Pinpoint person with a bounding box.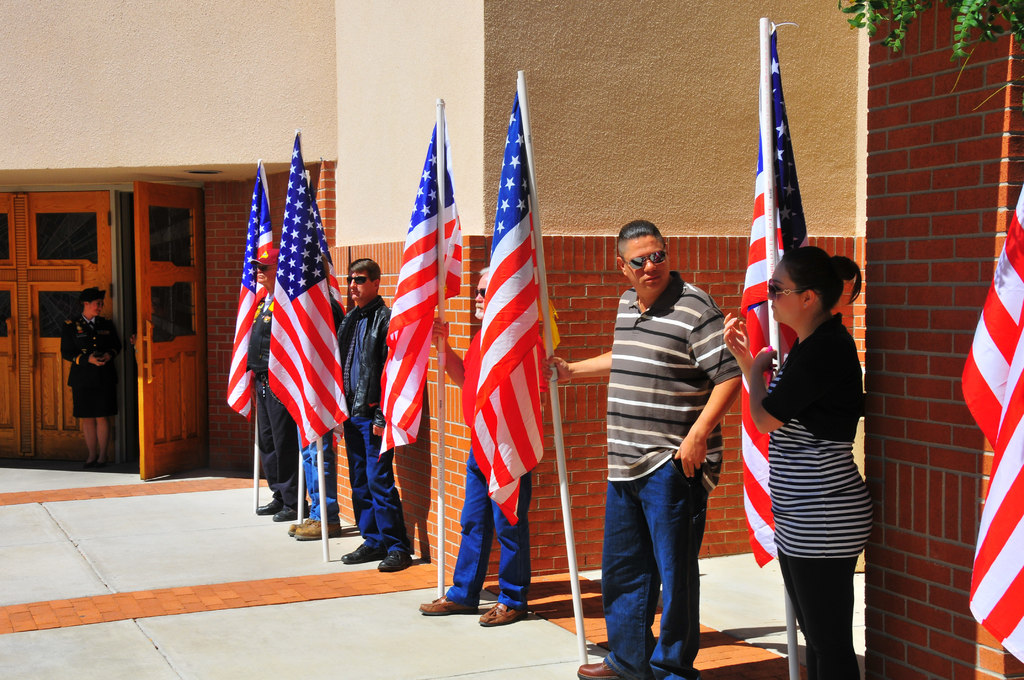
crop(746, 215, 887, 657).
